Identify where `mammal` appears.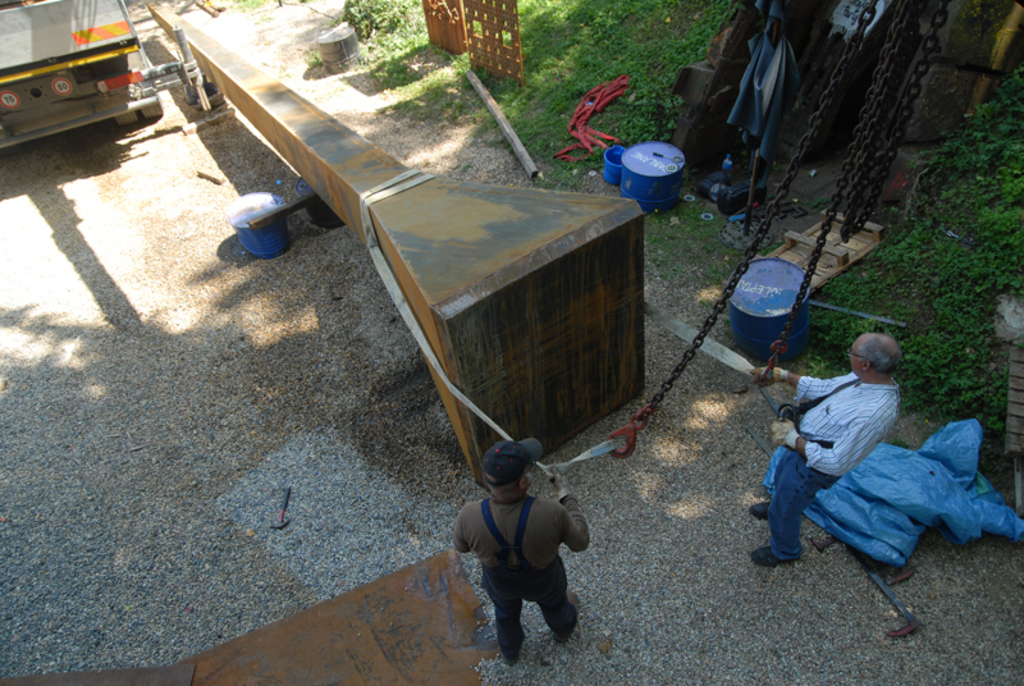
Appears at select_region(750, 330, 904, 567).
